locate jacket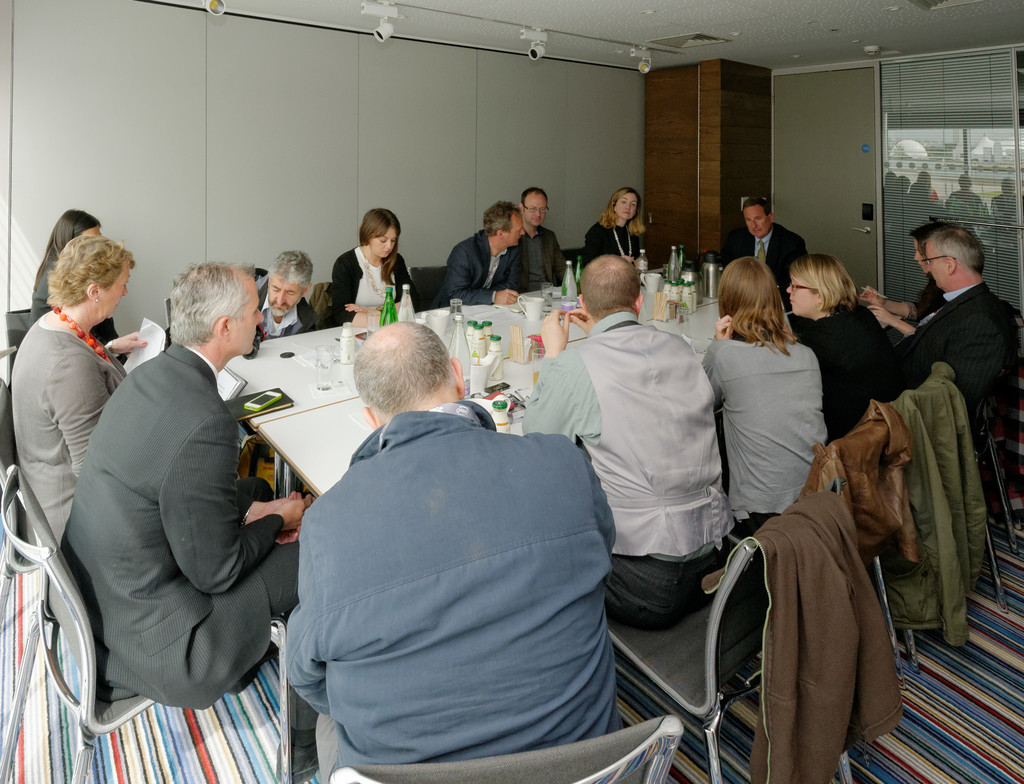
box=[699, 310, 834, 525]
